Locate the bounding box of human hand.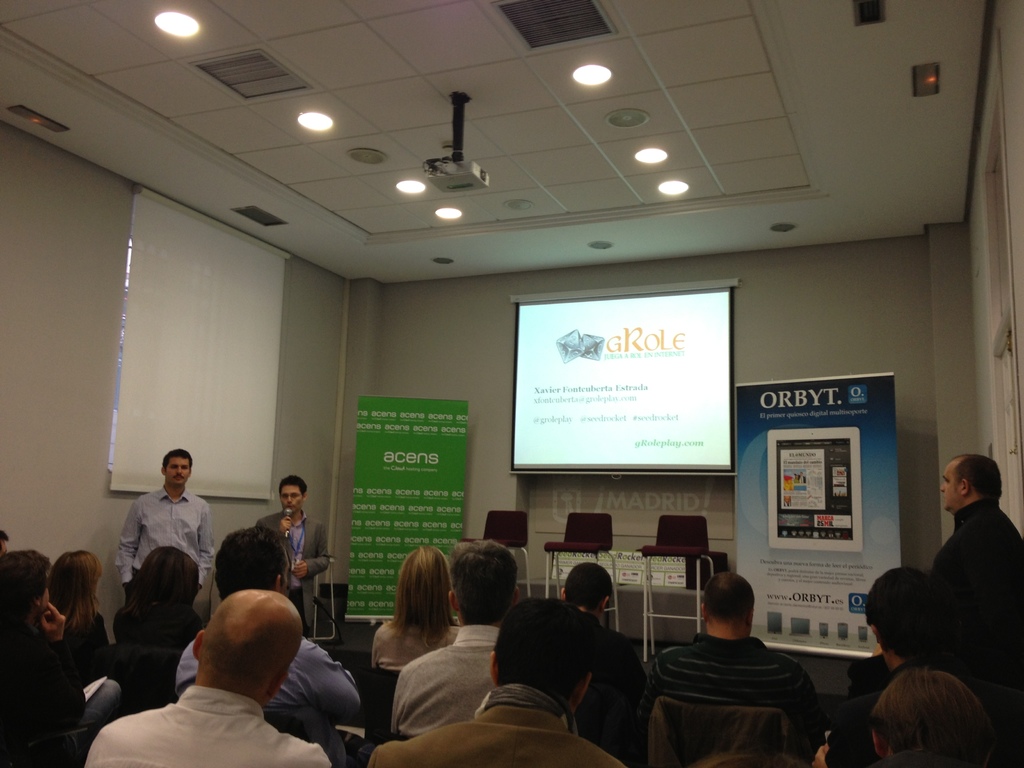
Bounding box: bbox(41, 603, 66, 643).
